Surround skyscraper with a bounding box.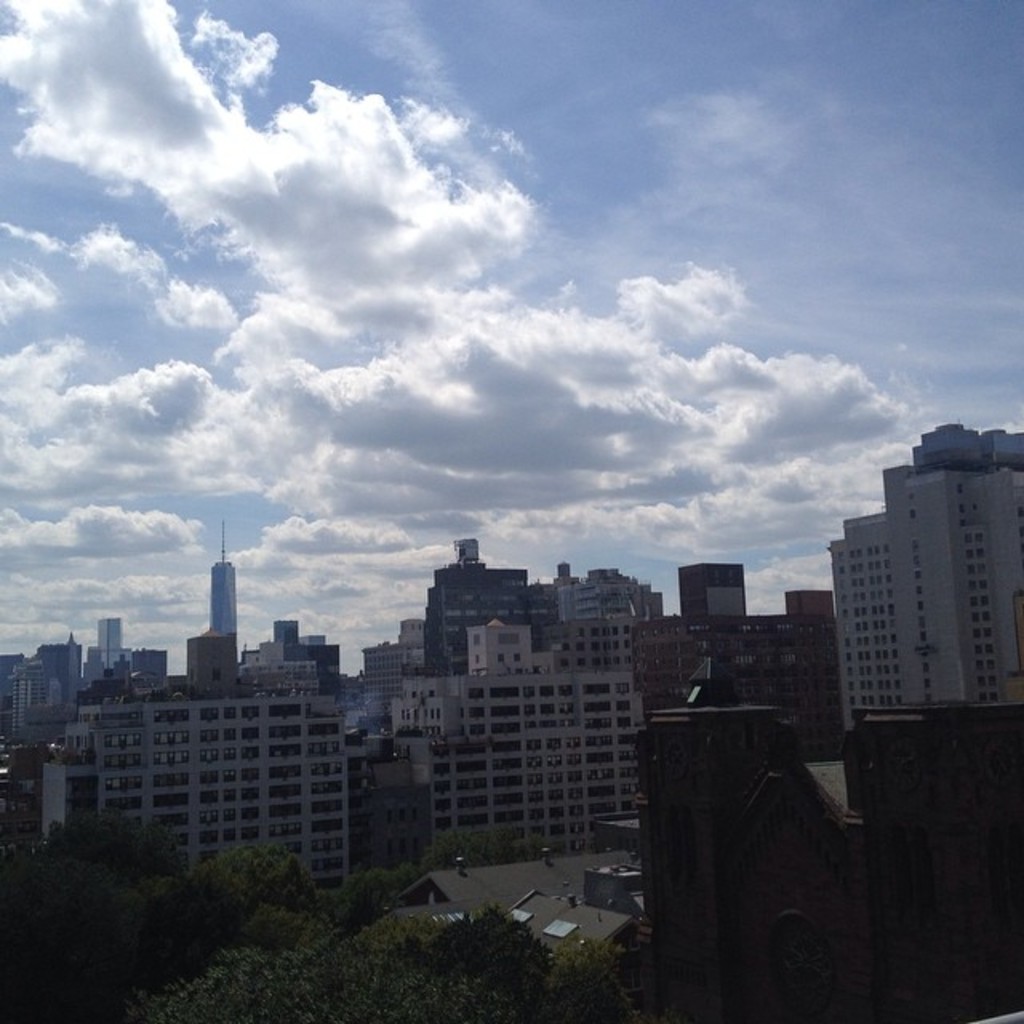
BBox(213, 517, 237, 634).
